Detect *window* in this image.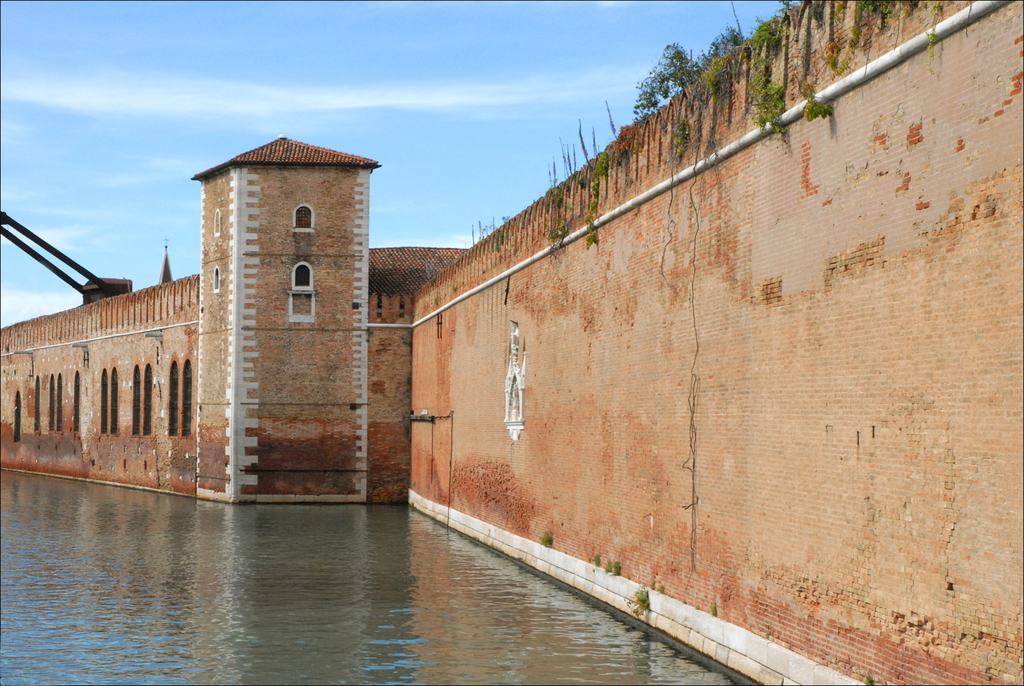
Detection: 100/368/106/436.
